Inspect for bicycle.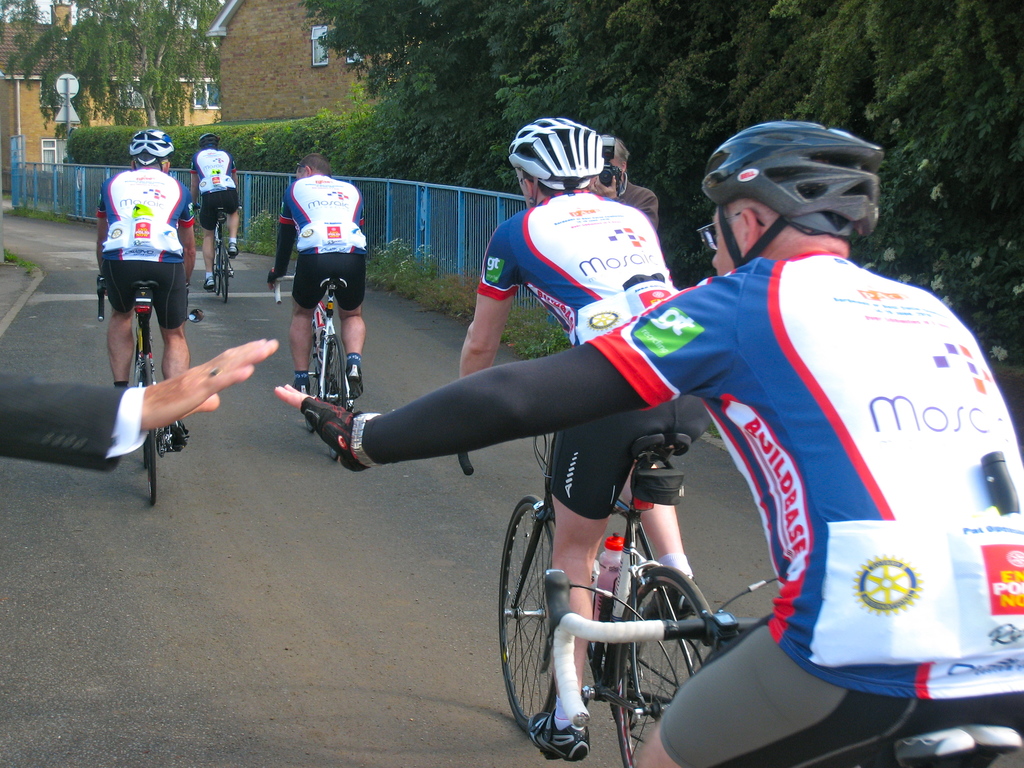
Inspection: left=456, top=425, right=726, bottom=767.
